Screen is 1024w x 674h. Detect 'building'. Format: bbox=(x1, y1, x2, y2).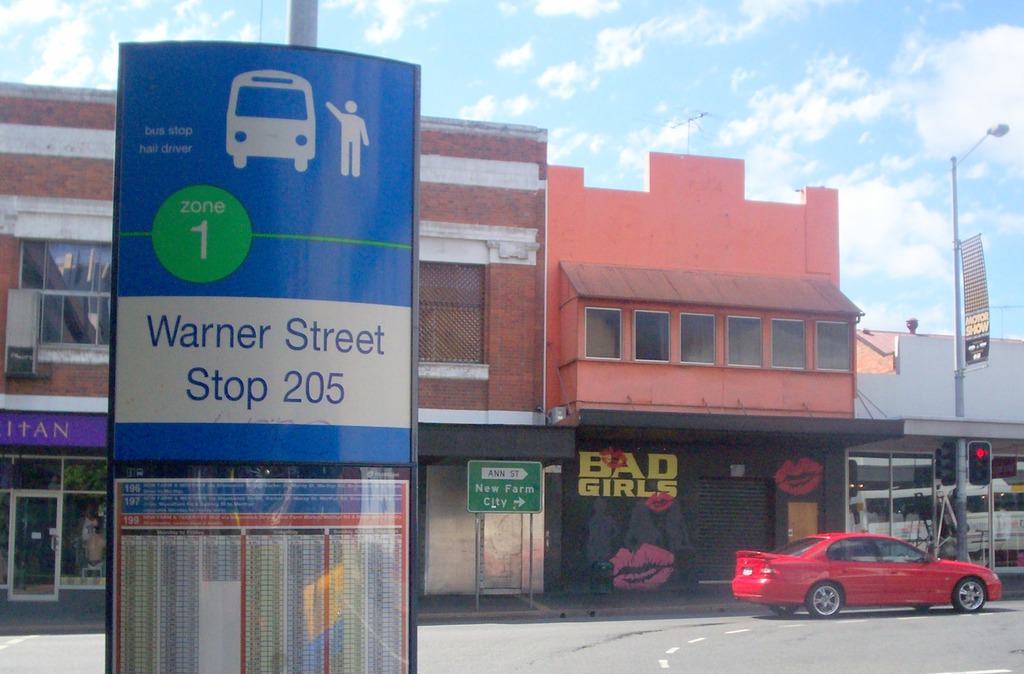
bbox=(0, 75, 547, 596).
